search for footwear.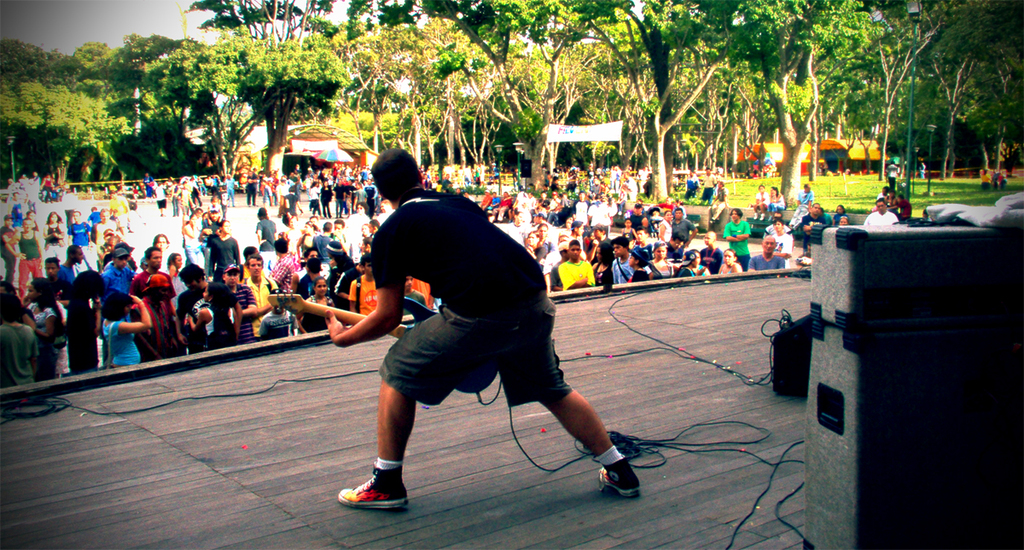
Found at 593,460,643,496.
